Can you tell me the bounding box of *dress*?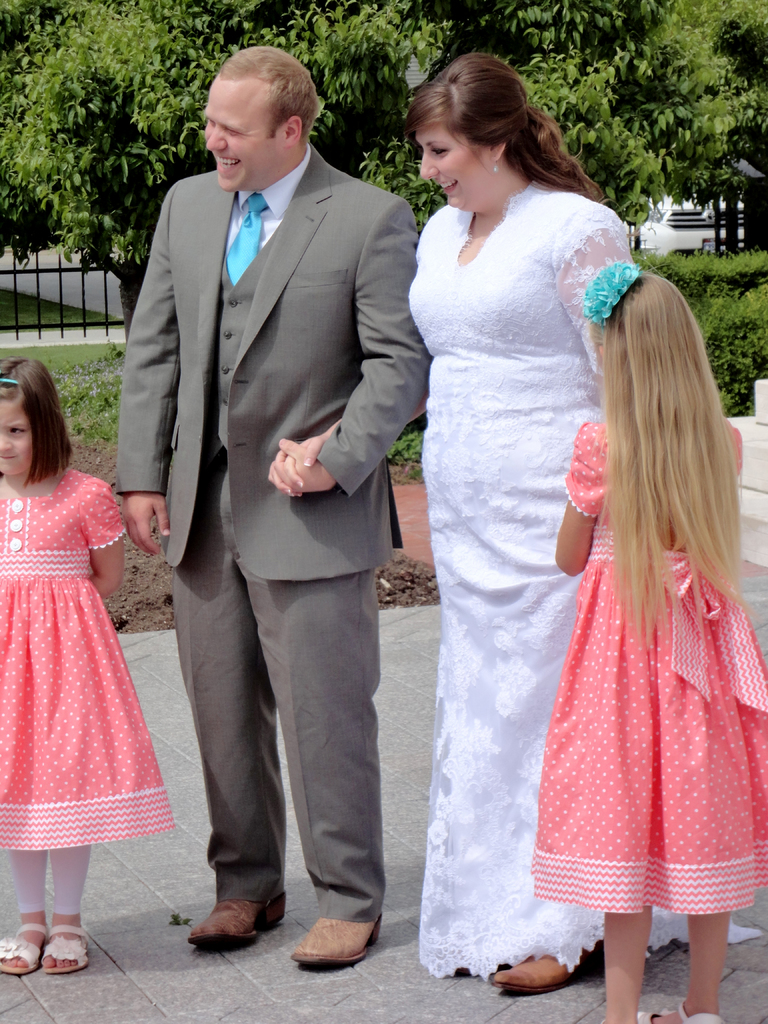
[x1=534, y1=422, x2=767, y2=915].
